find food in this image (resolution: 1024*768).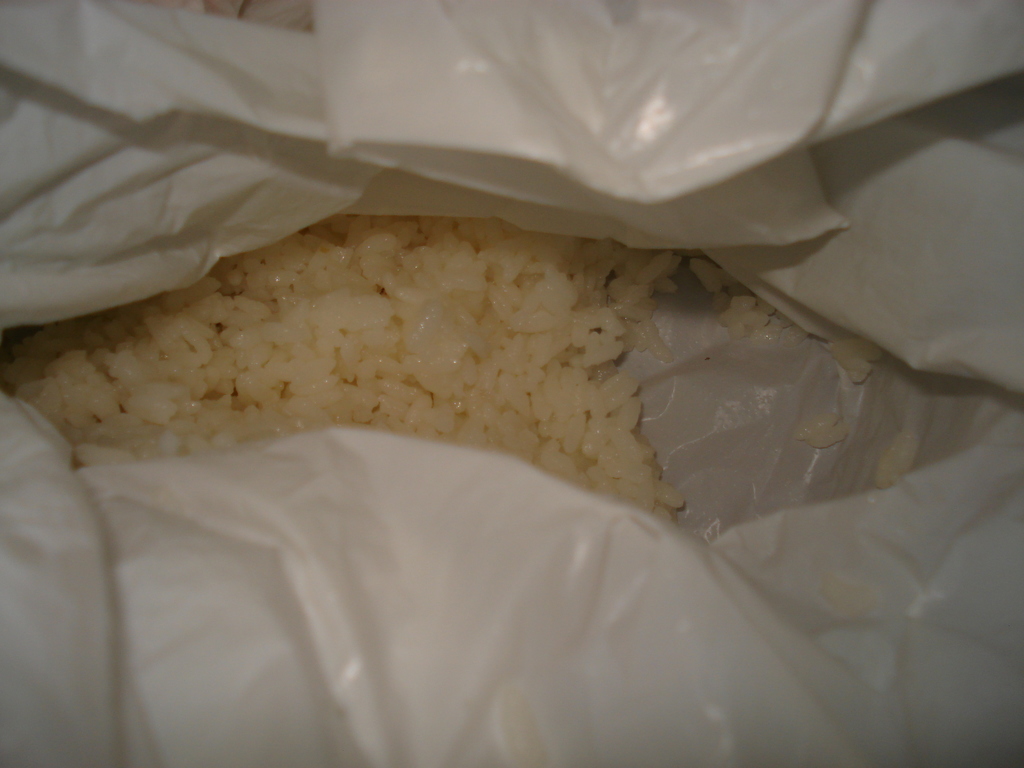
[23, 159, 993, 533].
